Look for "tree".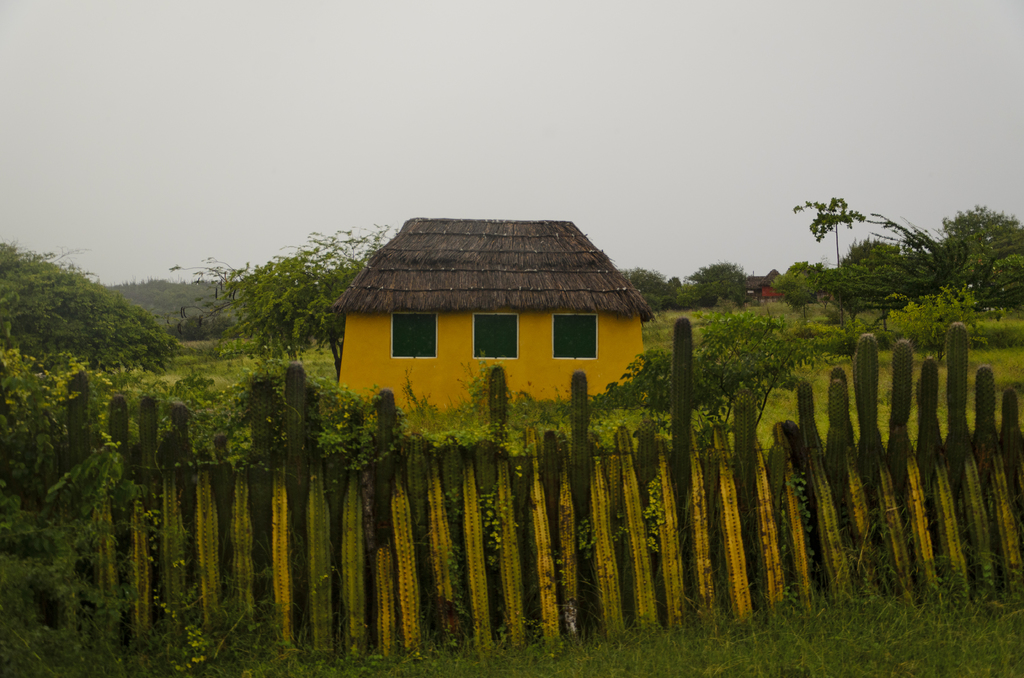
Found: rect(689, 256, 745, 300).
